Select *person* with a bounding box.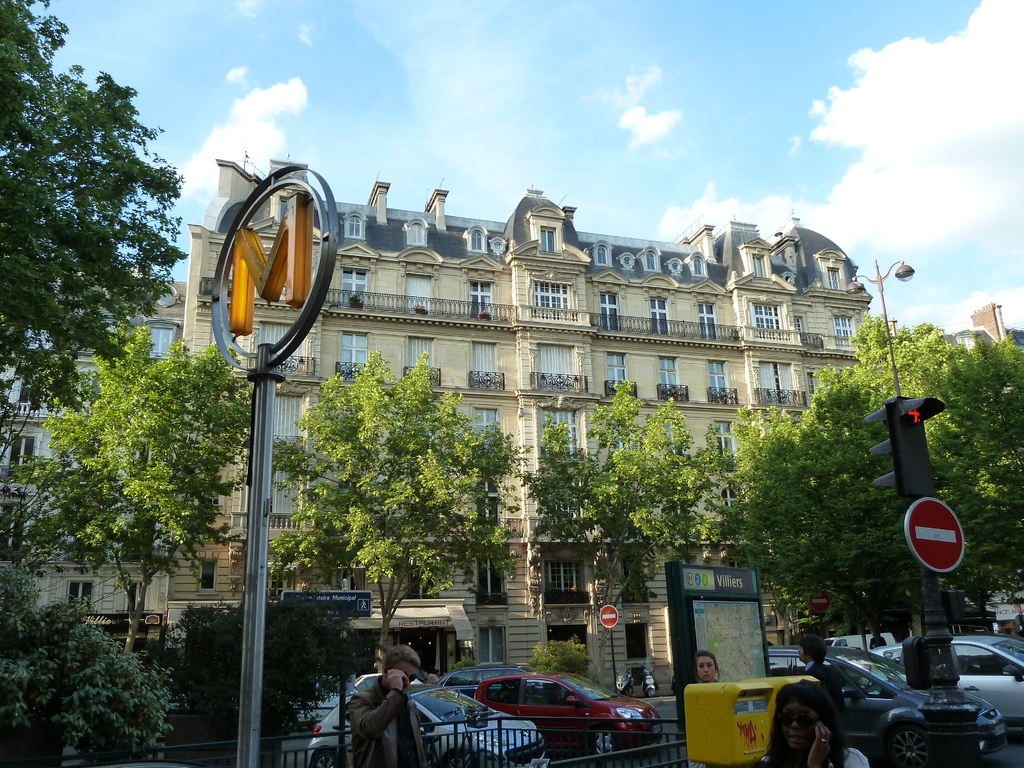
bbox=(694, 652, 724, 686).
